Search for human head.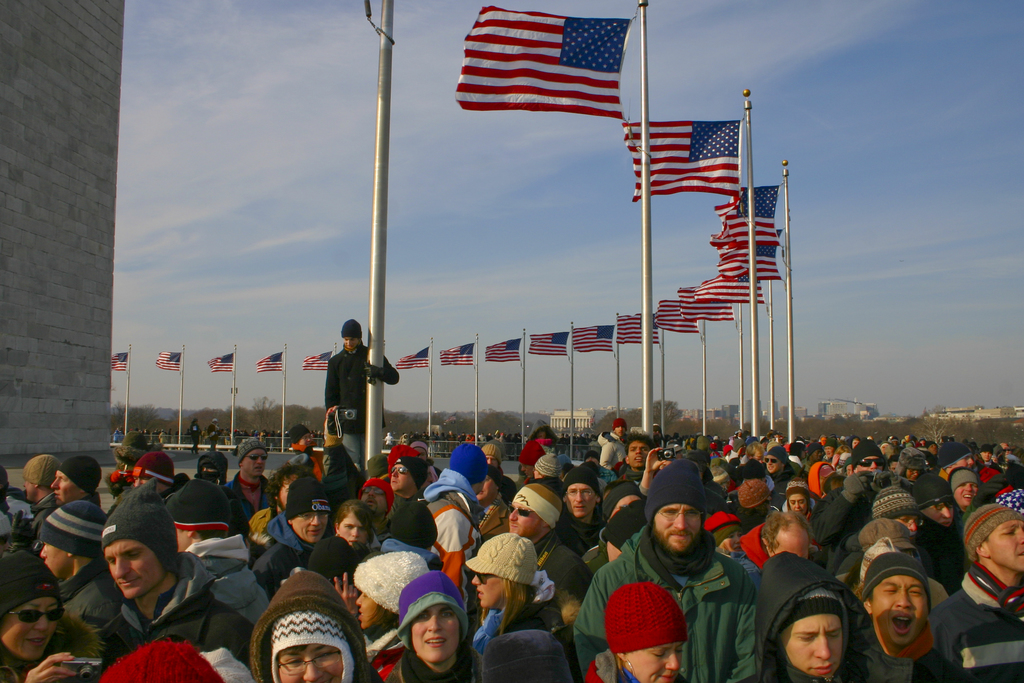
Found at [871, 487, 916, 532].
